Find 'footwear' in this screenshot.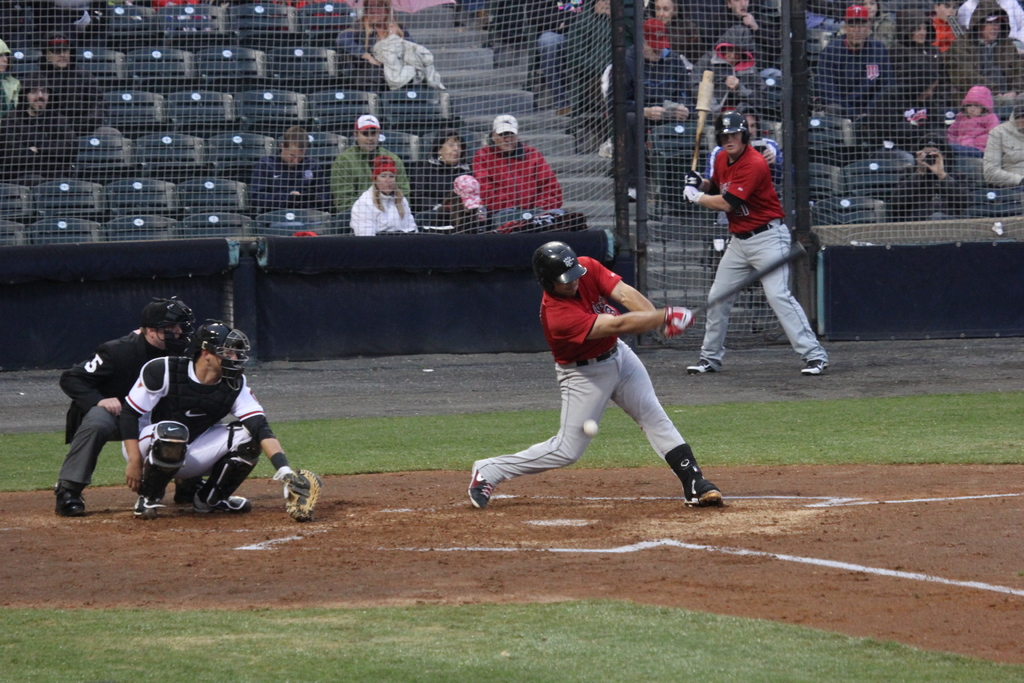
The bounding box for 'footwear' is 801 358 828 375.
